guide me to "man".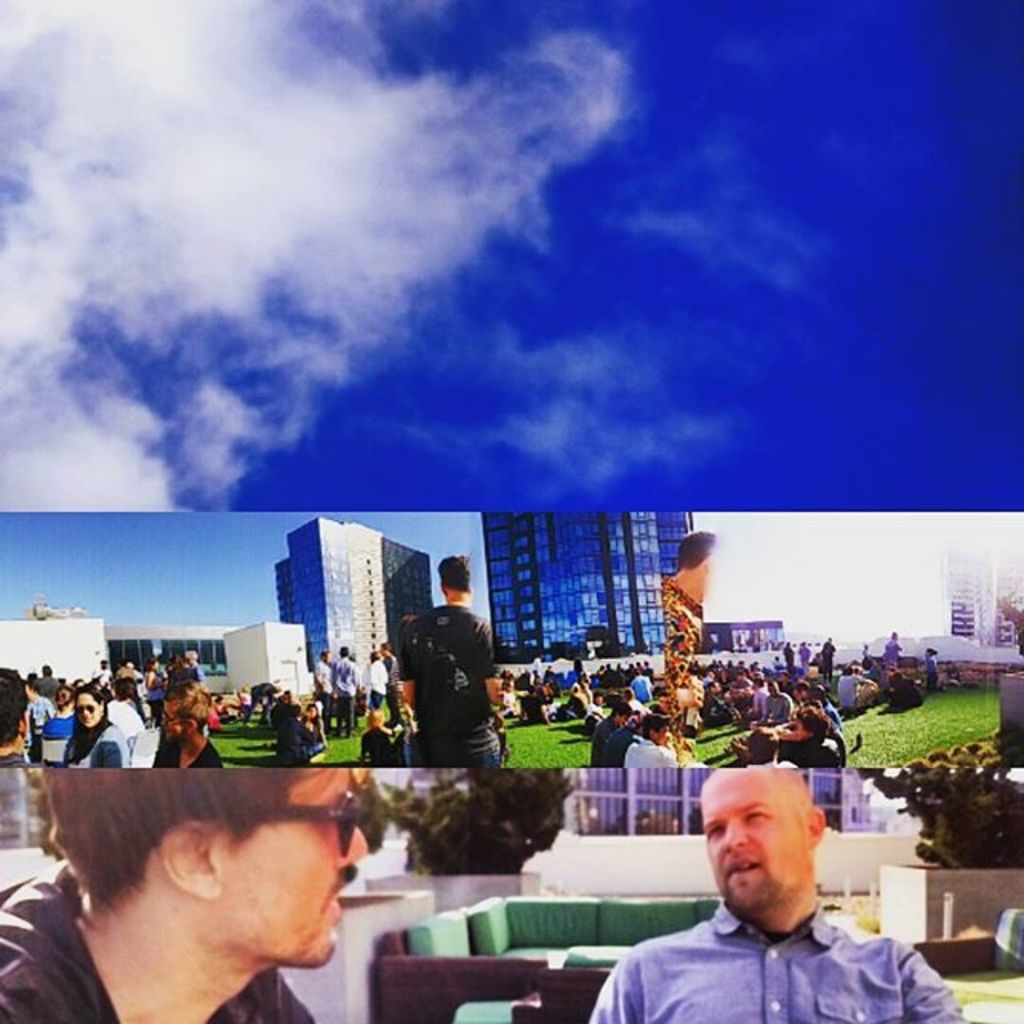
Guidance: rect(315, 653, 336, 699).
